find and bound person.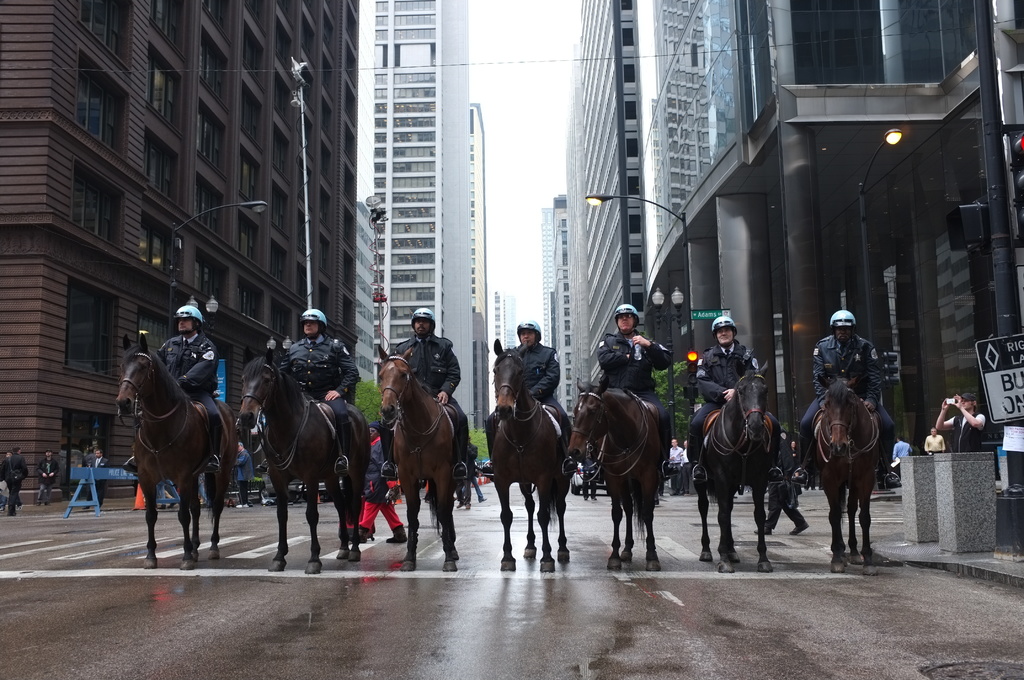
Bound: bbox=(568, 299, 678, 474).
